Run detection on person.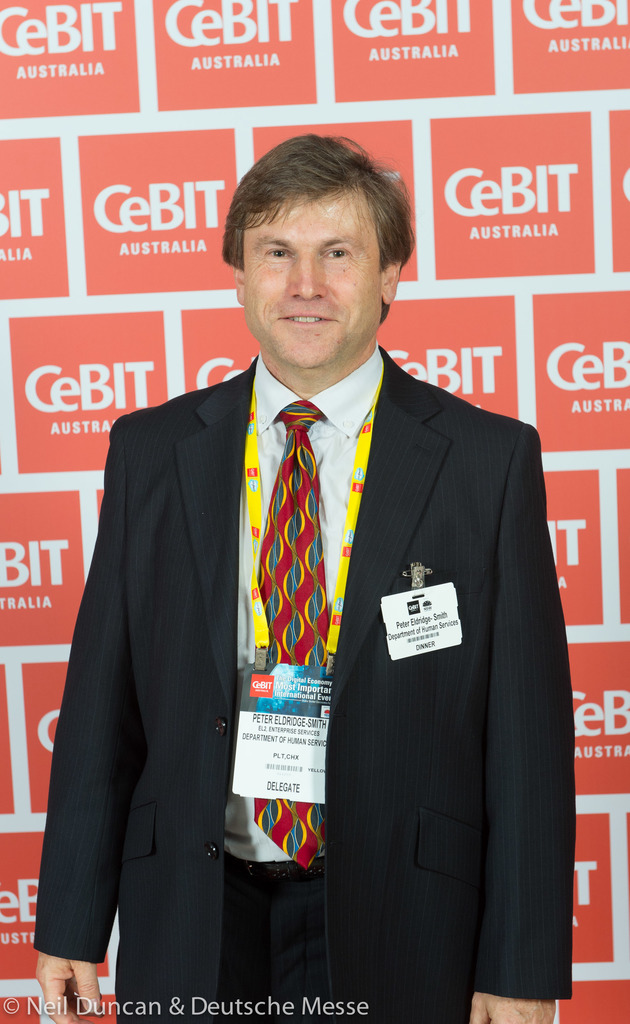
Result: box=[35, 127, 581, 1023].
